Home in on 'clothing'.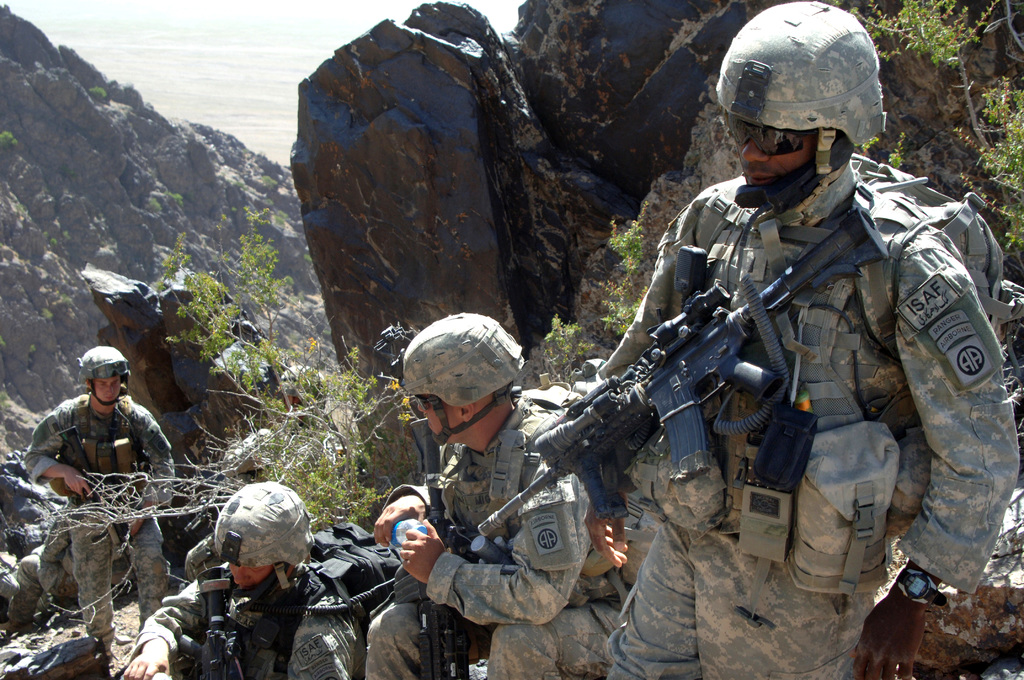
Homed in at Rect(29, 348, 175, 606).
